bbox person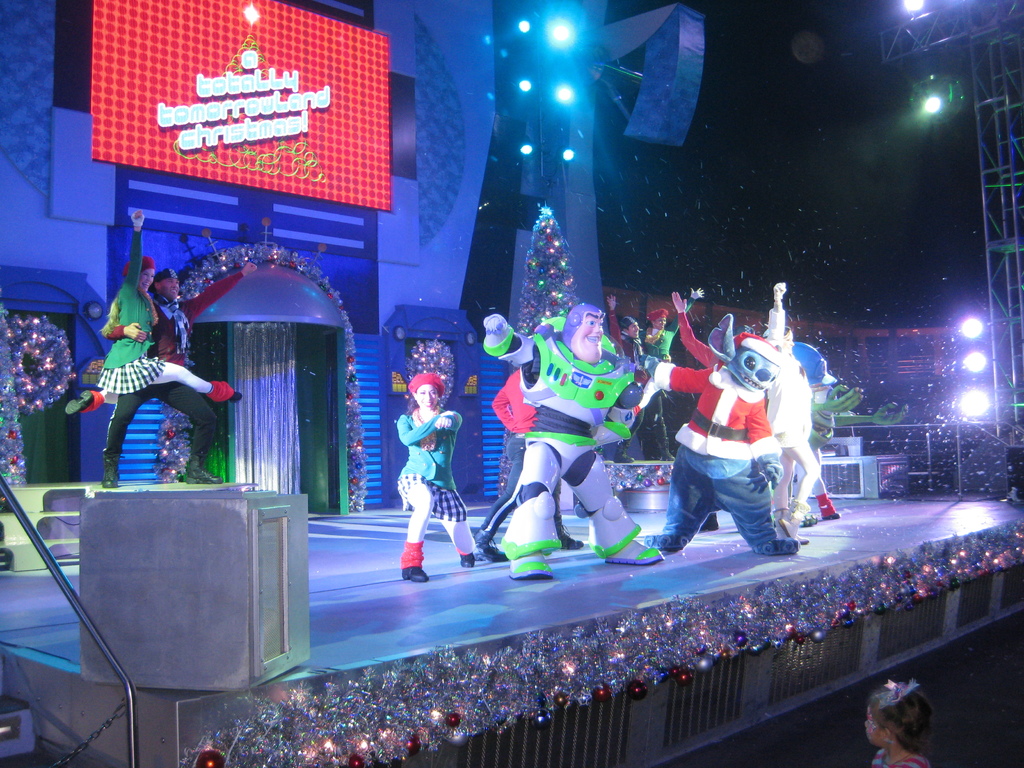
x1=101 y1=261 x2=243 y2=492
